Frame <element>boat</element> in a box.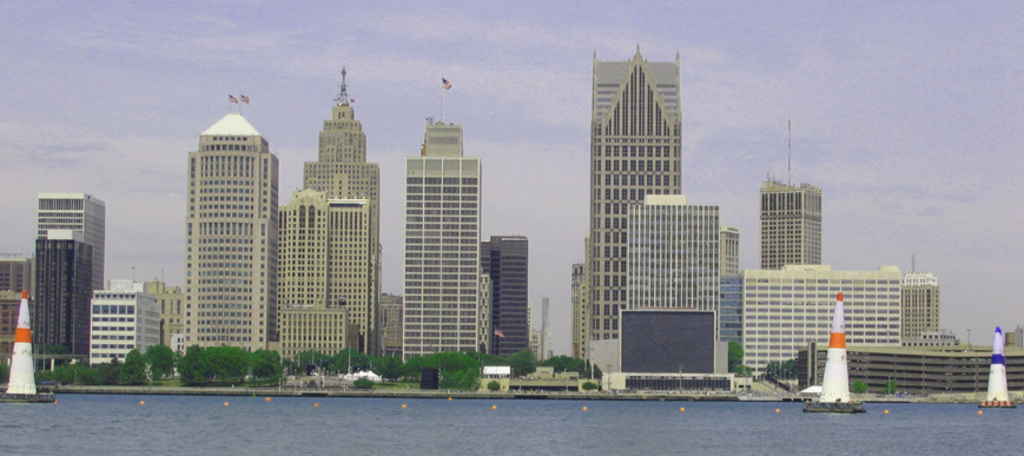
<region>799, 285, 866, 411</region>.
